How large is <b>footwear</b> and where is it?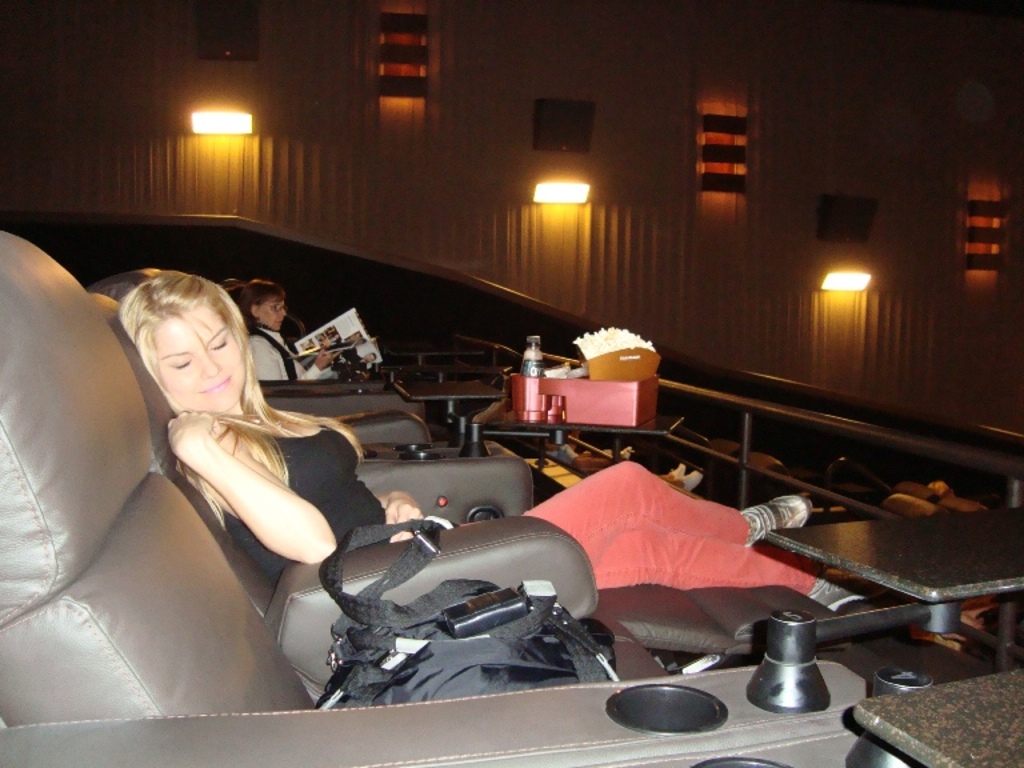
Bounding box: crop(616, 441, 631, 463).
